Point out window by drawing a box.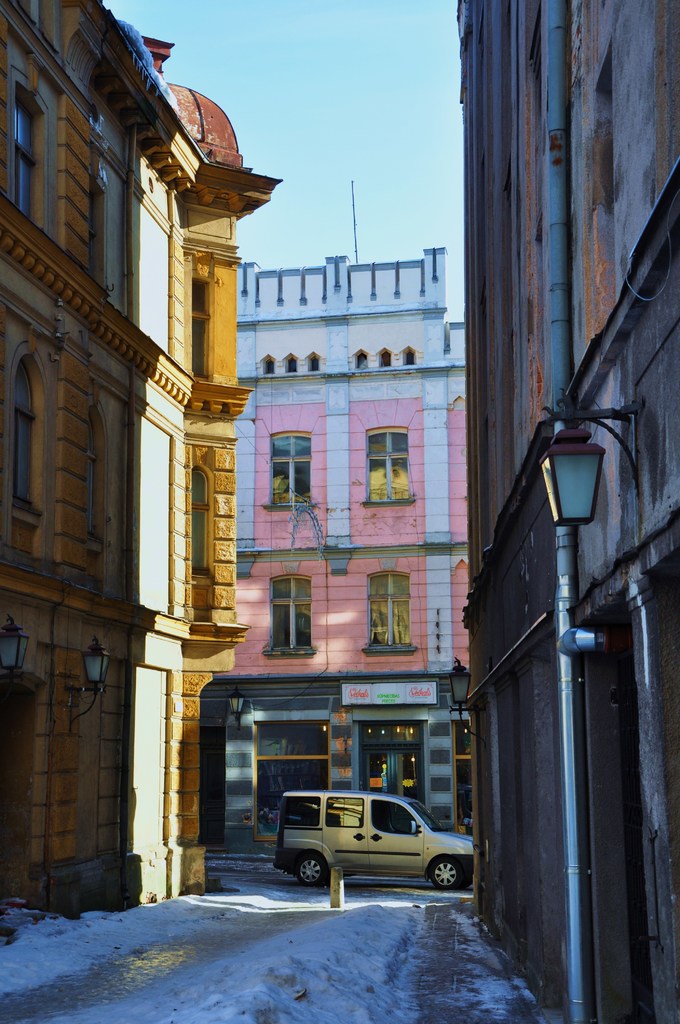
[253,713,333,846].
